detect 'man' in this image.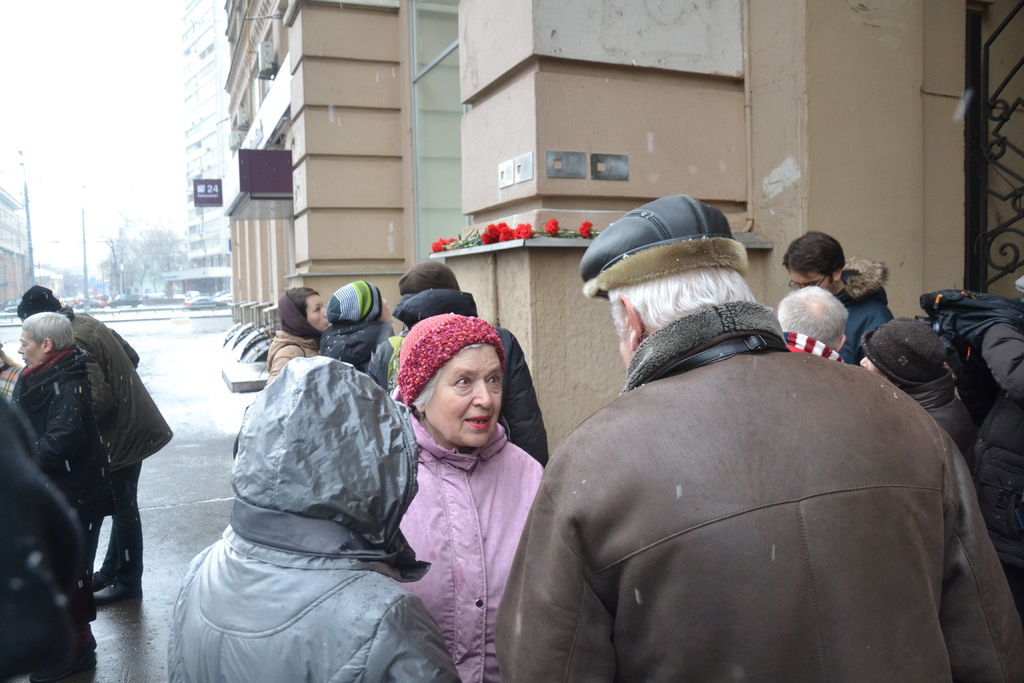
Detection: 774, 284, 851, 362.
